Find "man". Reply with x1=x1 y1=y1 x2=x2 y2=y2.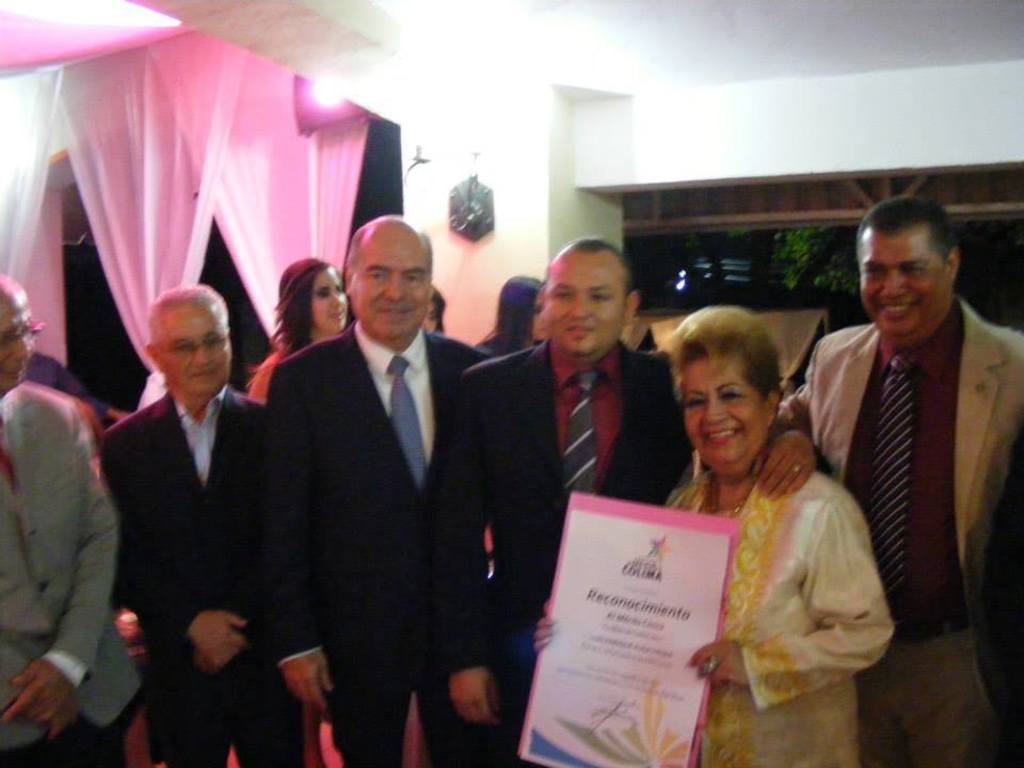
x1=112 y1=282 x2=306 y2=767.
